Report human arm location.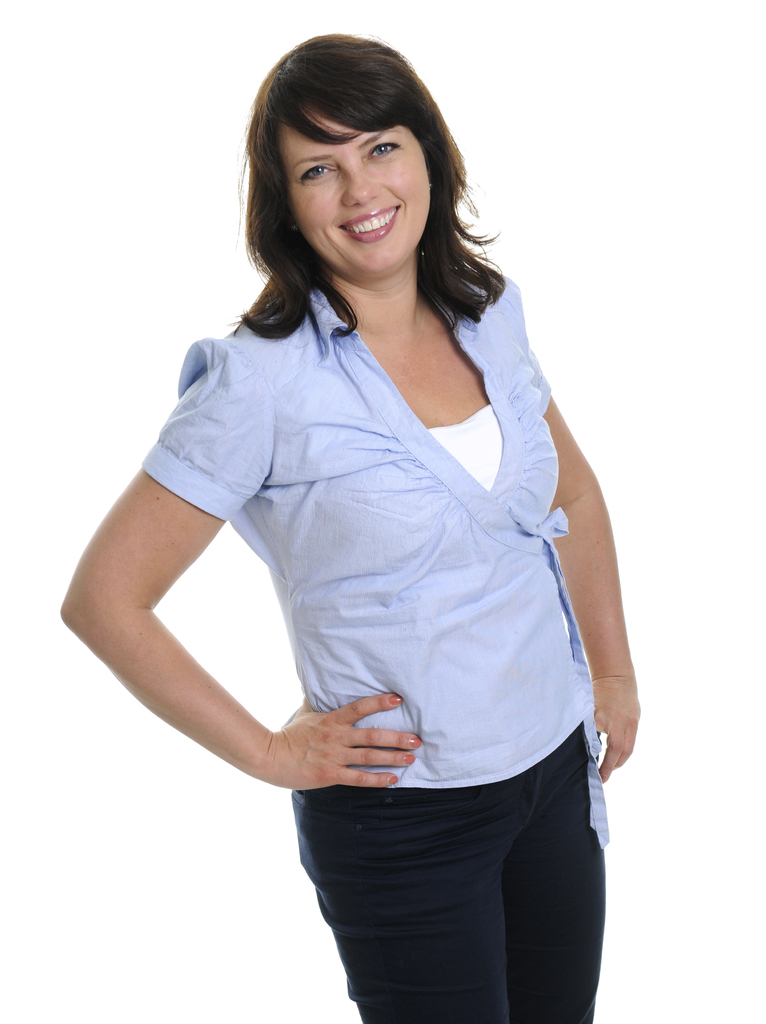
Report: (left=48, top=360, right=311, bottom=835).
